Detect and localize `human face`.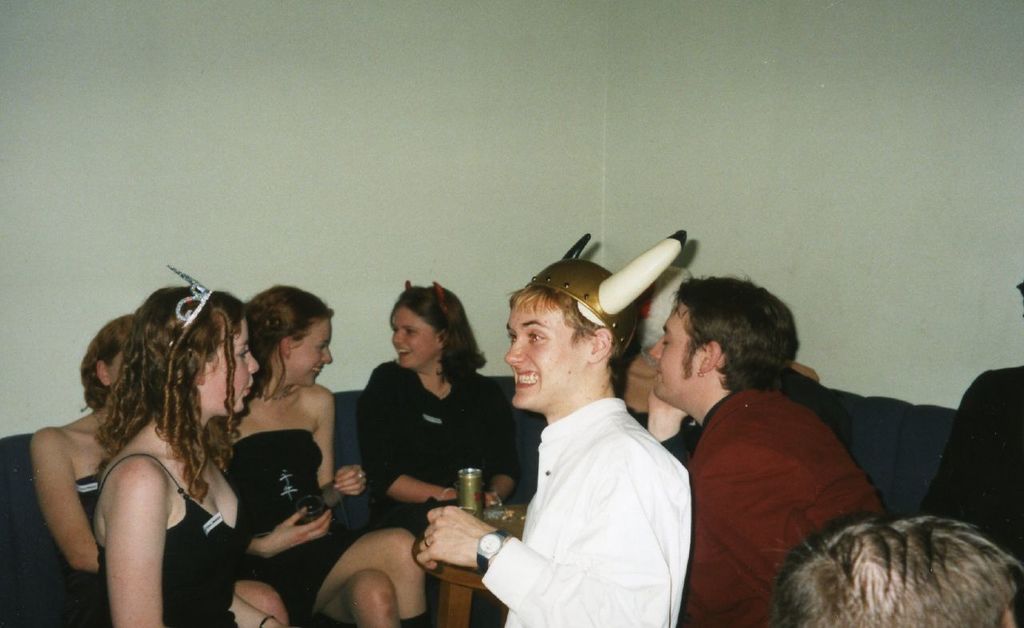
Localized at bbox=(650, 299, 702, 392).
